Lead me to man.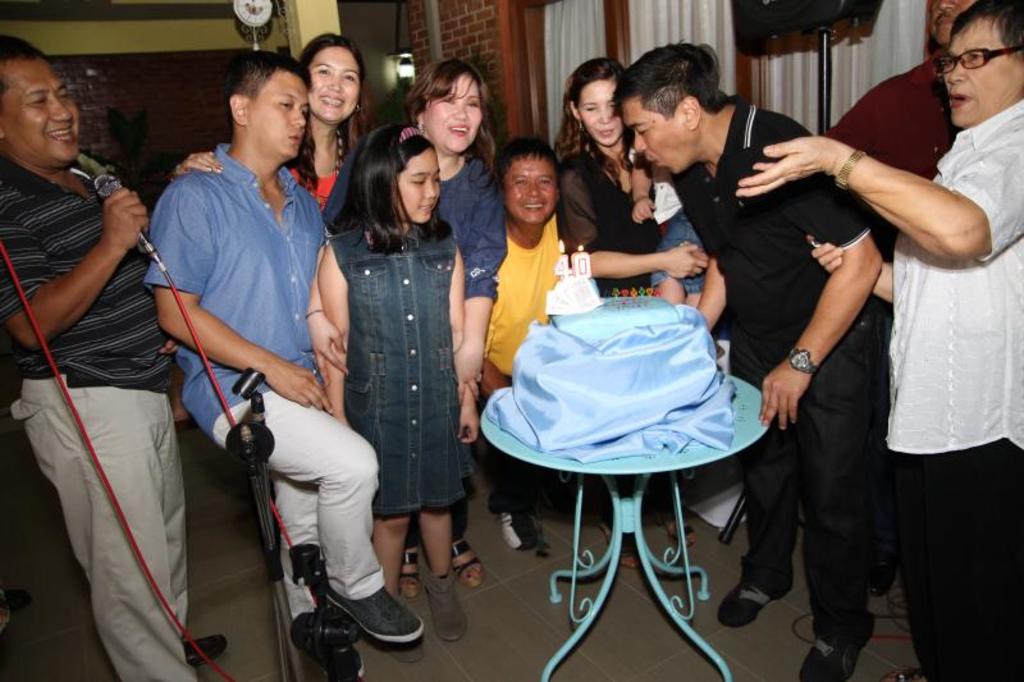
Lead to (471,137,602,550).
